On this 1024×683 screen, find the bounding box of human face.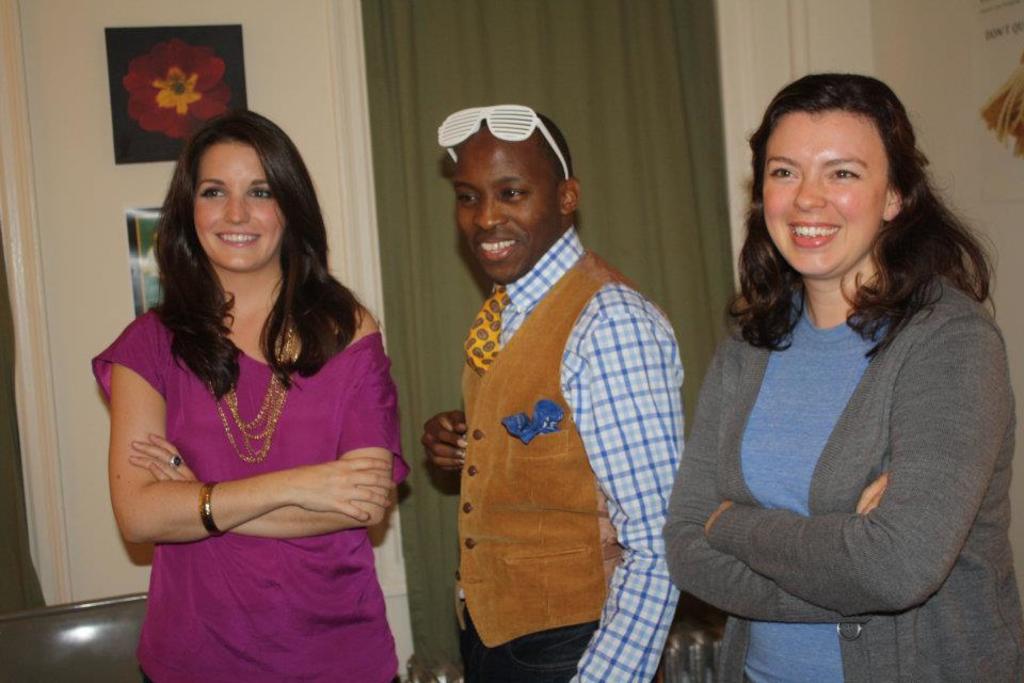
Bounding box: x1=759, y1=109, x2=892, y2=277.
